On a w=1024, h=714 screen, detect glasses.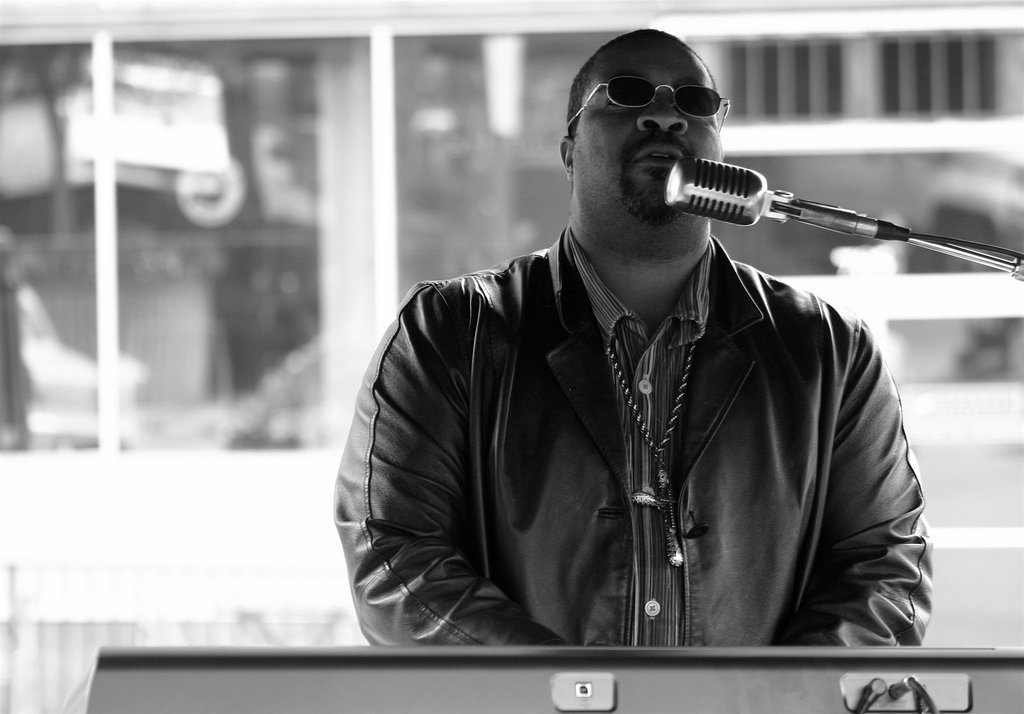
locate(575, 68, 740, 145).
